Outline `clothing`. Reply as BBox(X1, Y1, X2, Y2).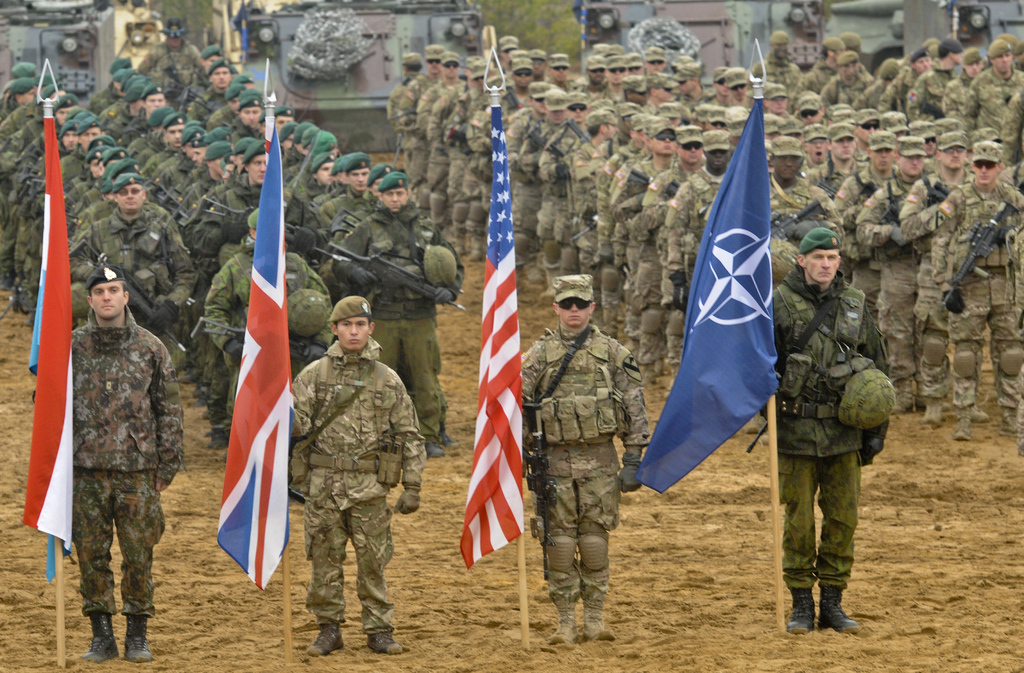
BBox(339, 203, 449, 430).
